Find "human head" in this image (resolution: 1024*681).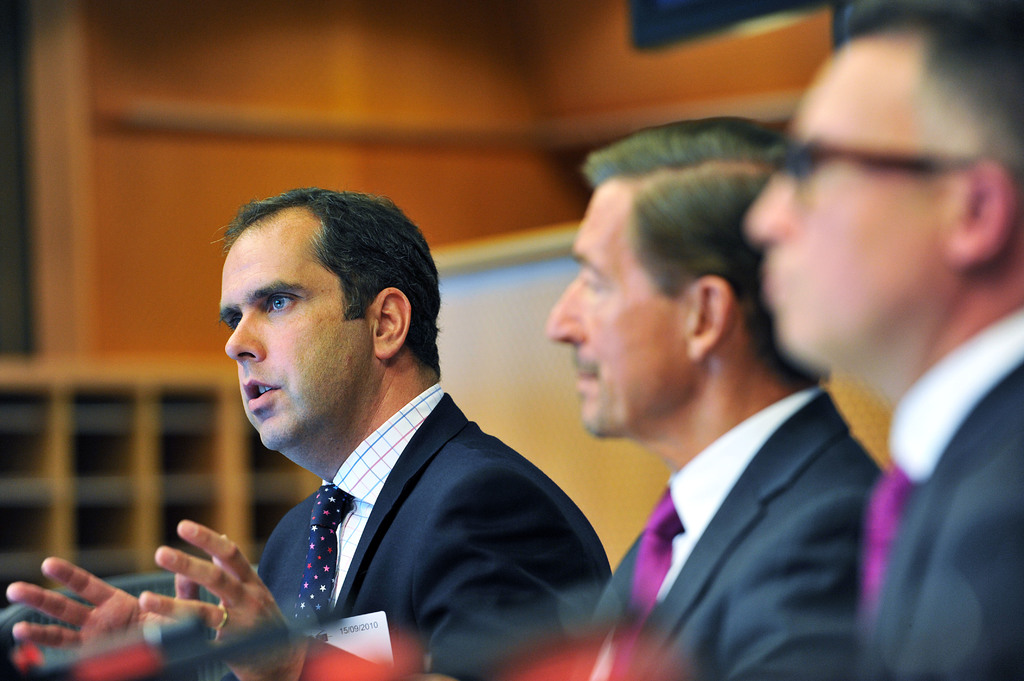
x1=209, y1=184, x2=422, y2=426.
